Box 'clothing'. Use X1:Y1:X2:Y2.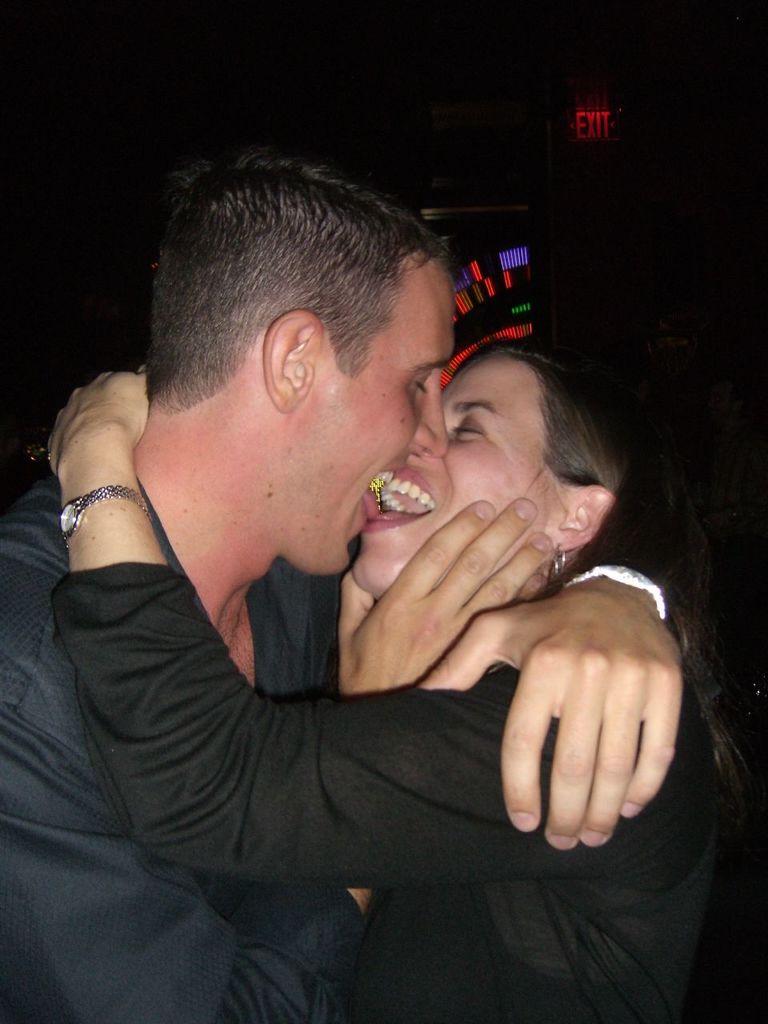
0:477:334:1023.
